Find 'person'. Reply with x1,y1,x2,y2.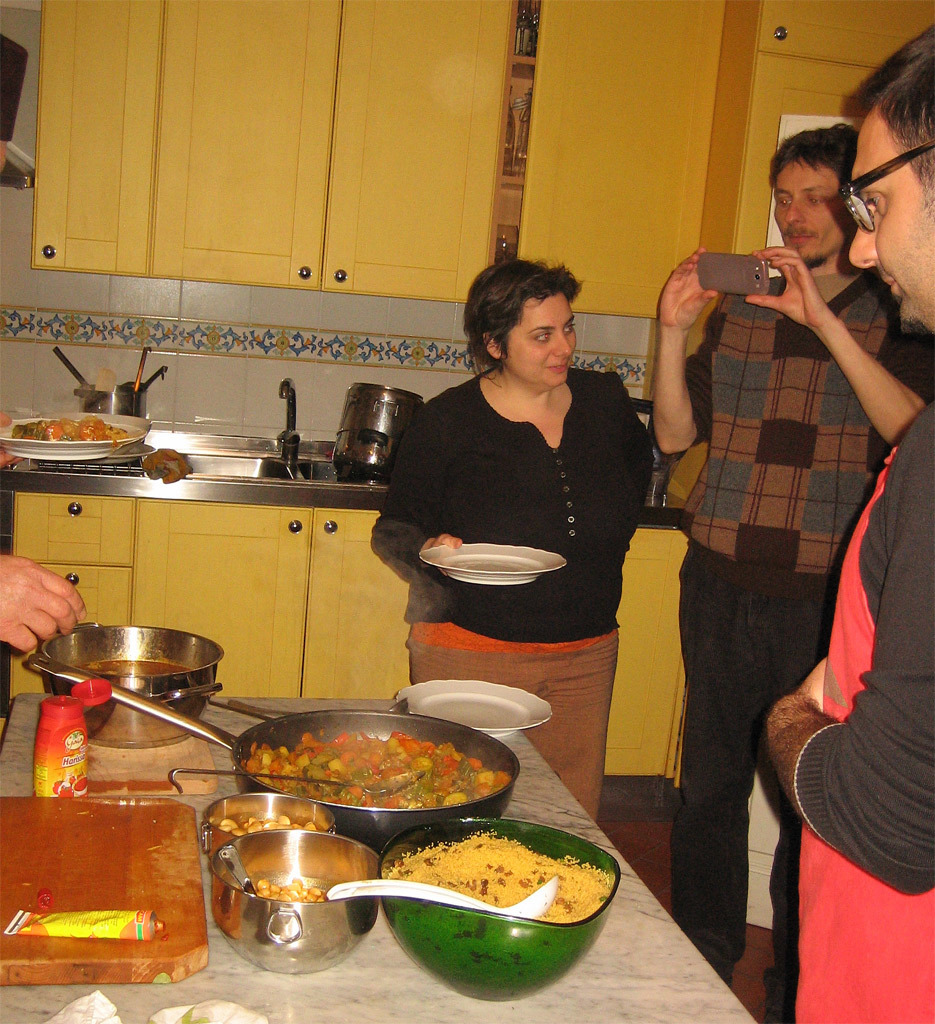
772,26,934,1023.
